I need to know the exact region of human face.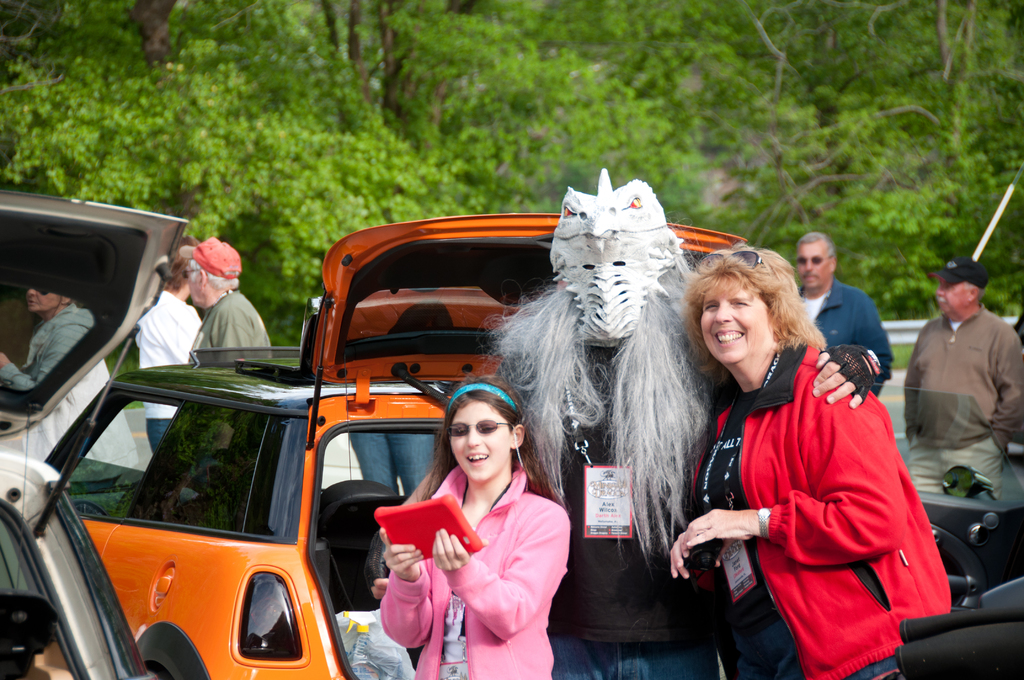
Region: pyautogui.locateOnScreen(183, 270, 202, 300).
